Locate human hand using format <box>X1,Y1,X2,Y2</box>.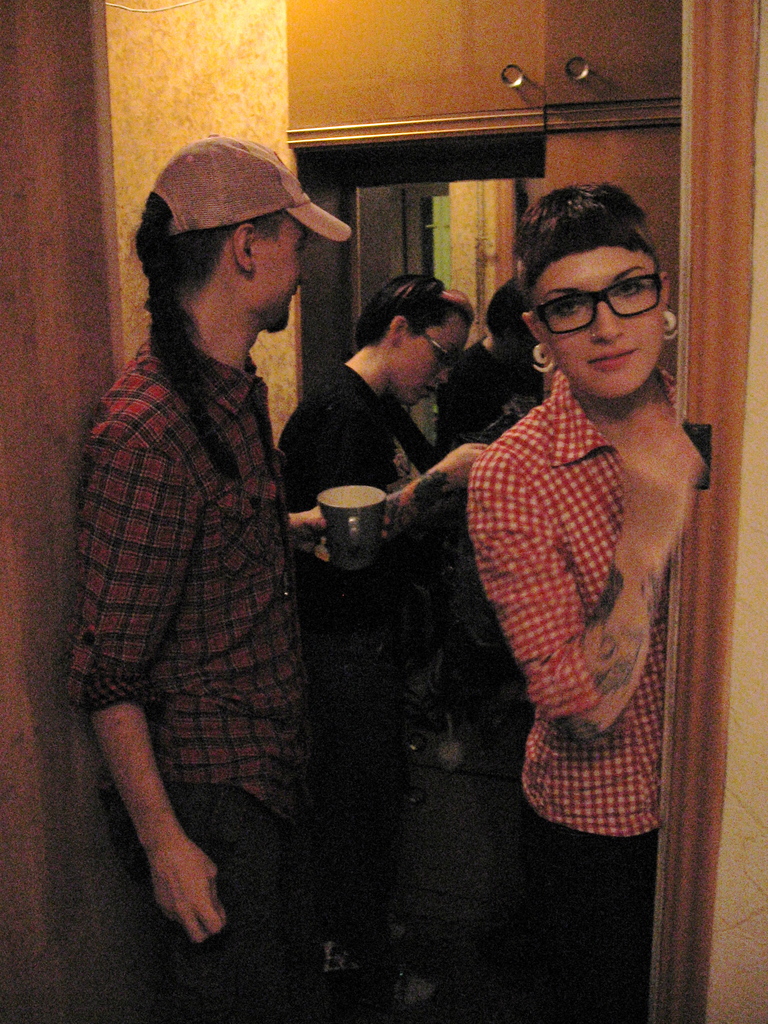
<box>116,772,234,950</box>.
